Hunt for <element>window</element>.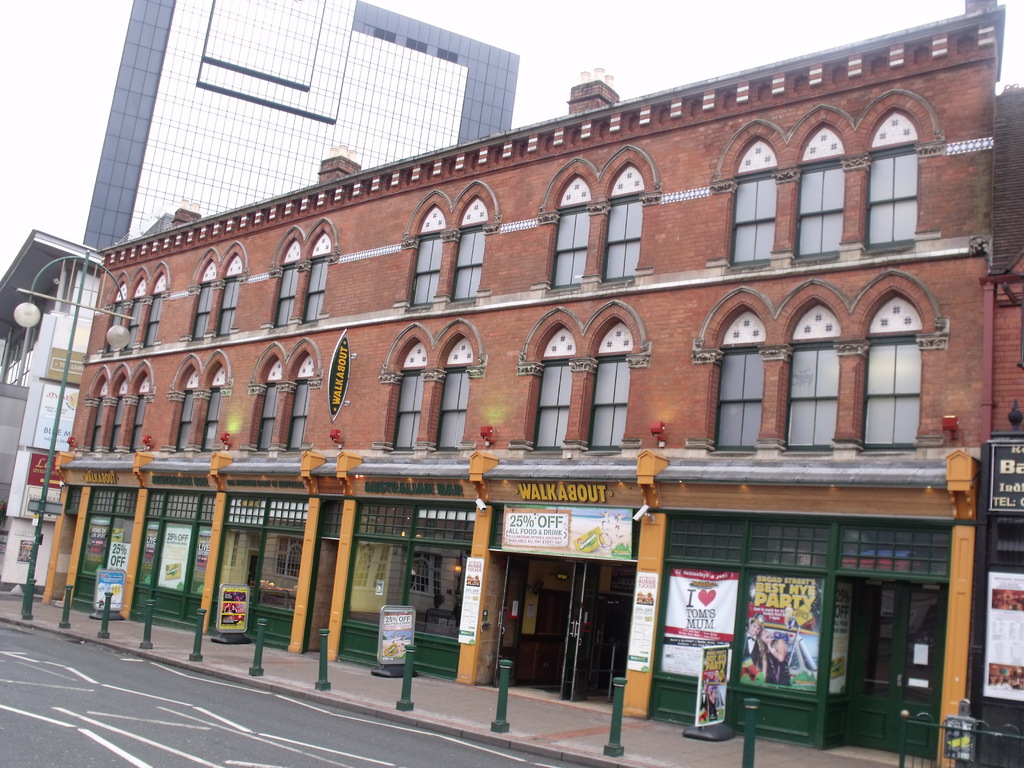
Hunted down at bbox=[709, 295, 767, 454].
